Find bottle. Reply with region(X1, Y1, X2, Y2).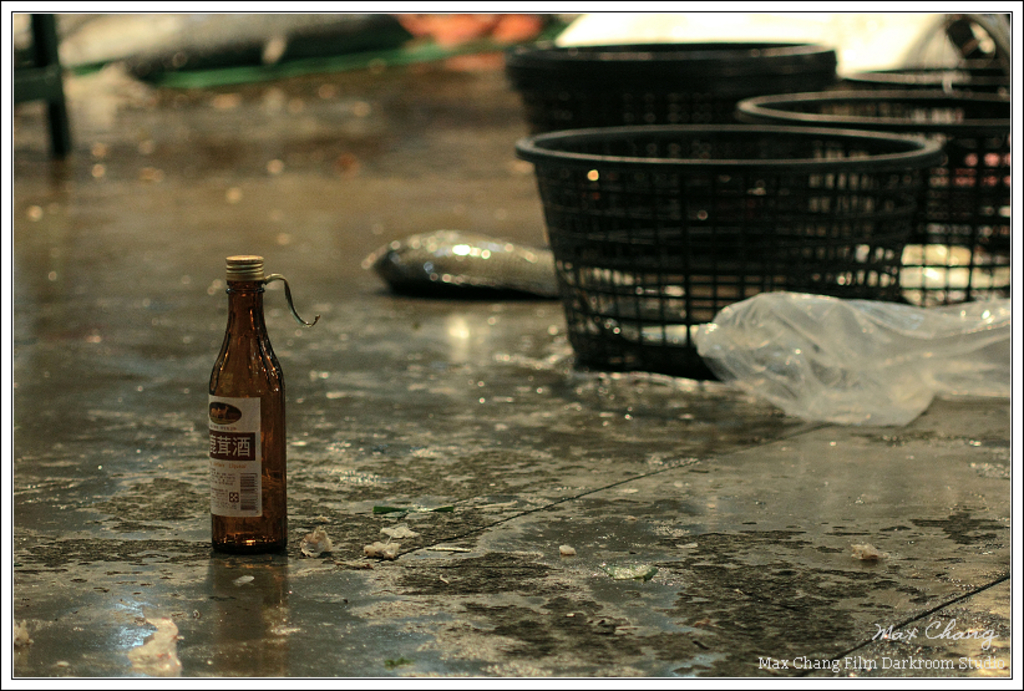
region(206, 256, 318, 558).
